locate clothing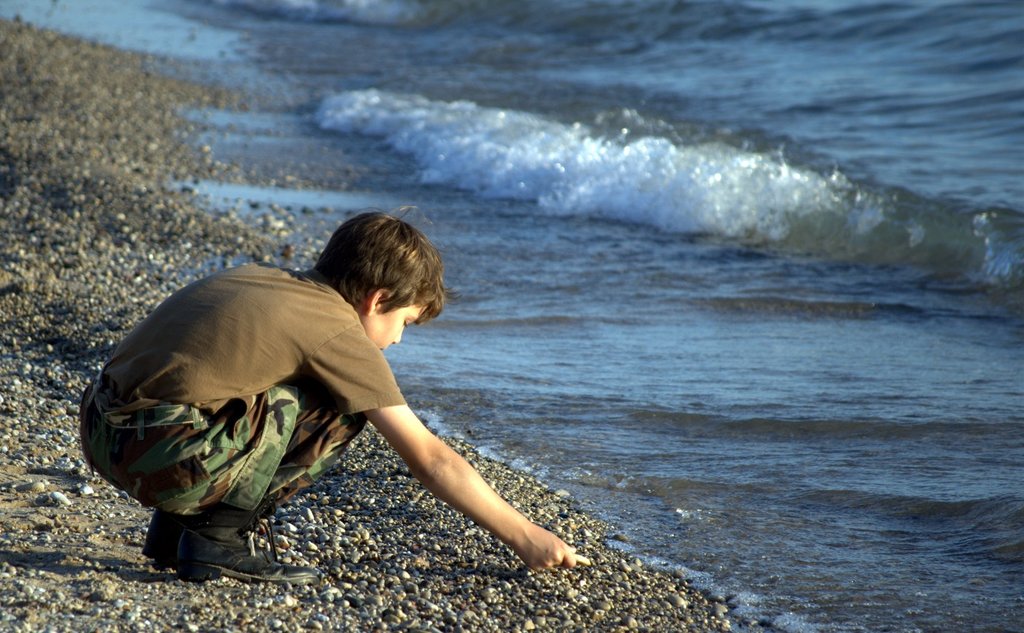
[x1=80, y1=234, x2=410, y2=580]
